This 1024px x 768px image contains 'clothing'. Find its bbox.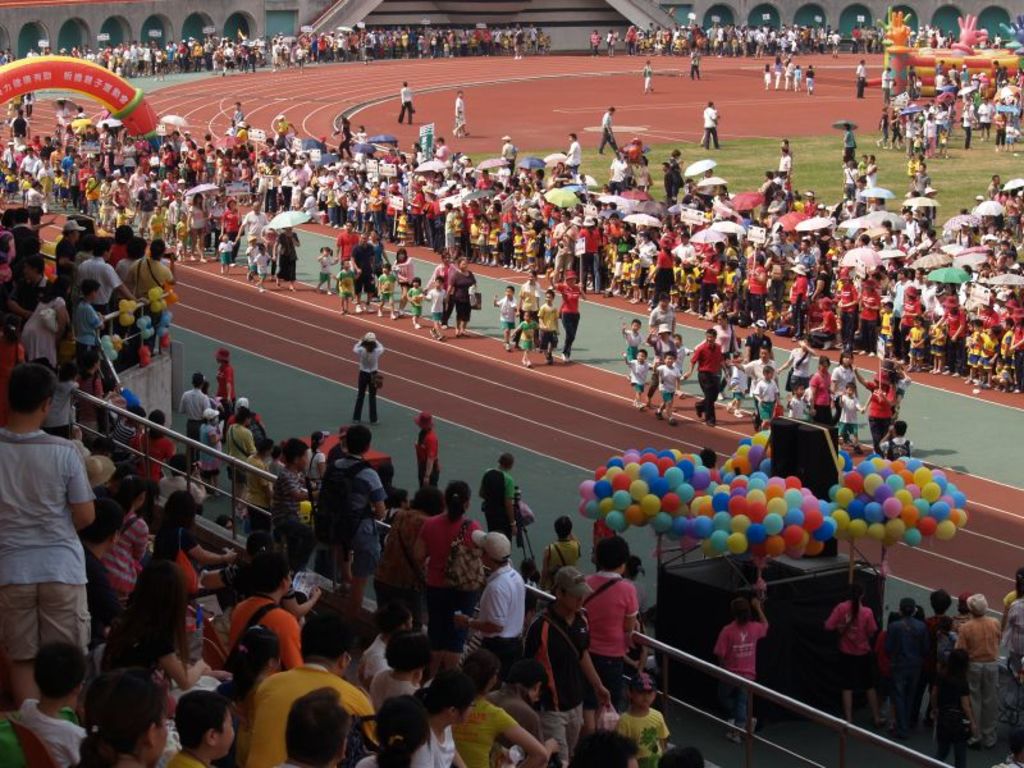
detection(348, 241, 375, 291).
